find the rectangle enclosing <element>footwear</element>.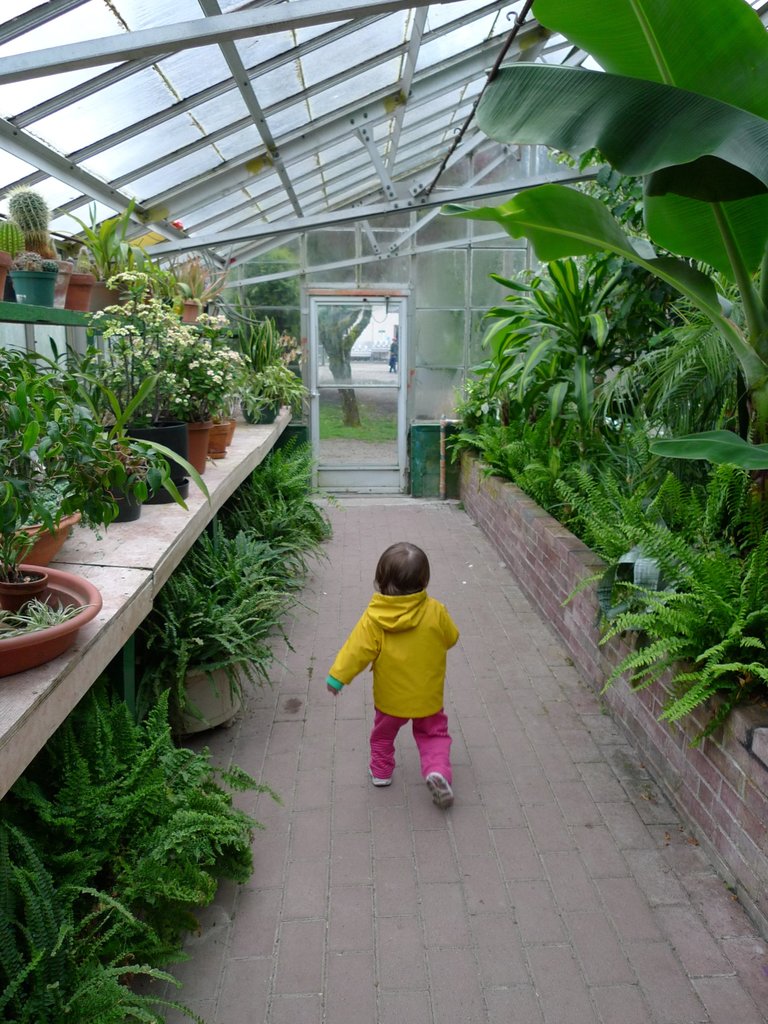
bbox=(428, 772, 454, 808).
